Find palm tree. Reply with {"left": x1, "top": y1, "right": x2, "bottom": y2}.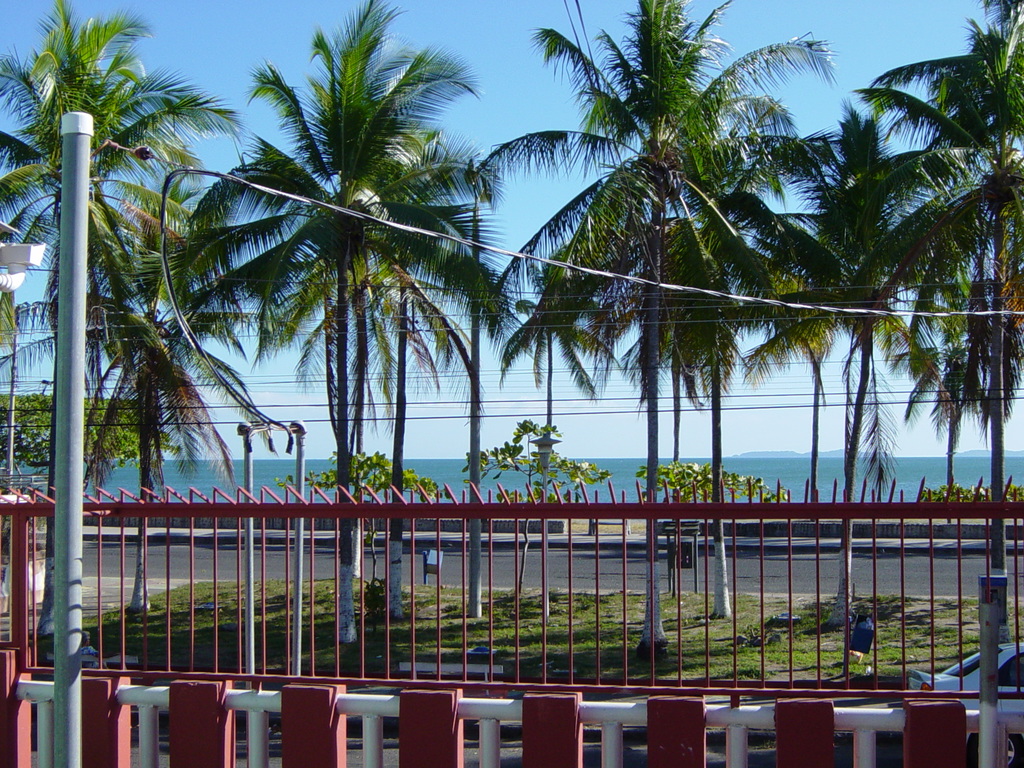
{"left": 0, "top": 141, "right": 118, "bottom": 493}.
